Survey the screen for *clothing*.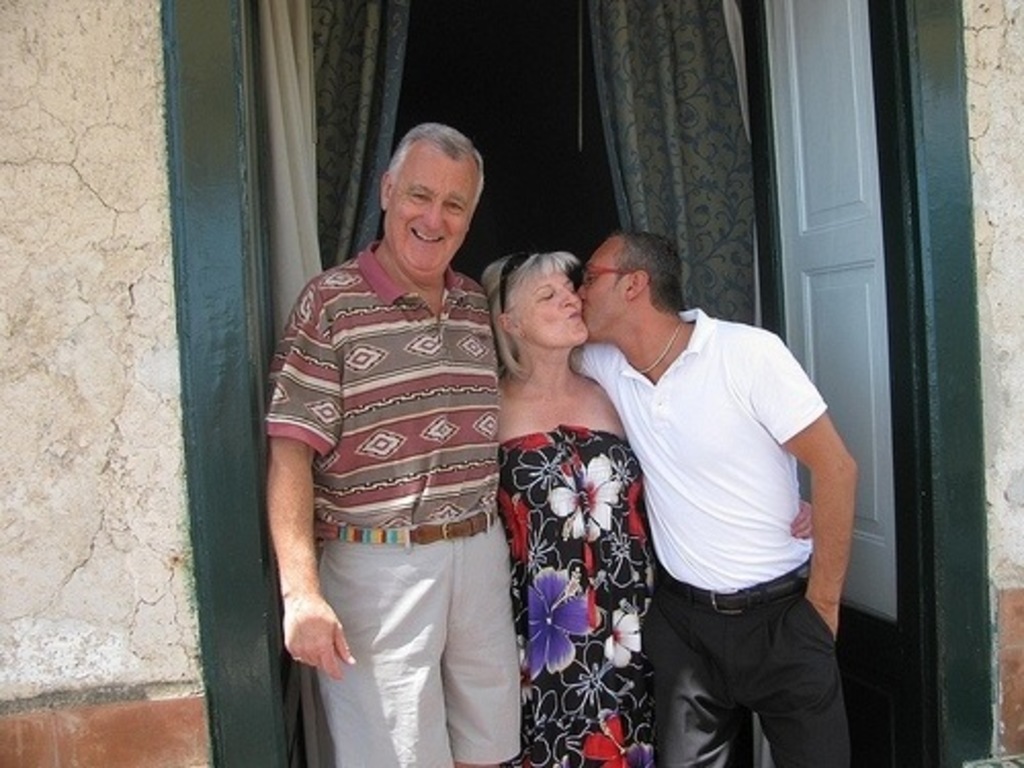
Survey found: bbox=(565, 305, 848, 766).
